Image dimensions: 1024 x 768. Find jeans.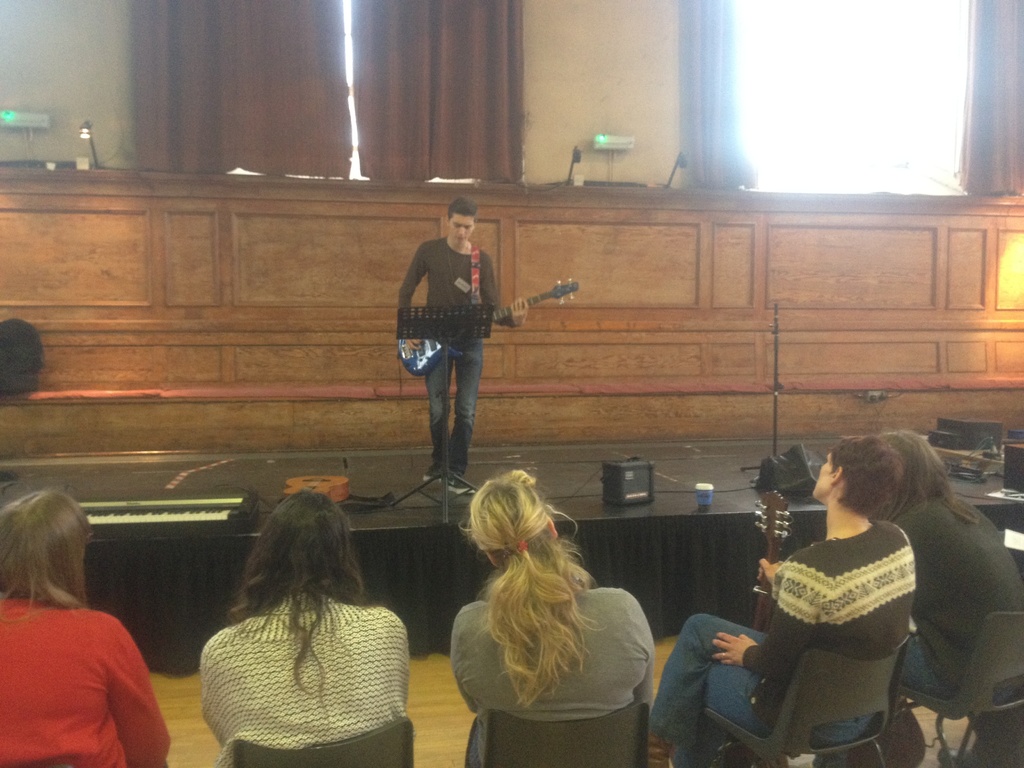
pyautogui.locateOnScreen(408, 346, 508, 463).
